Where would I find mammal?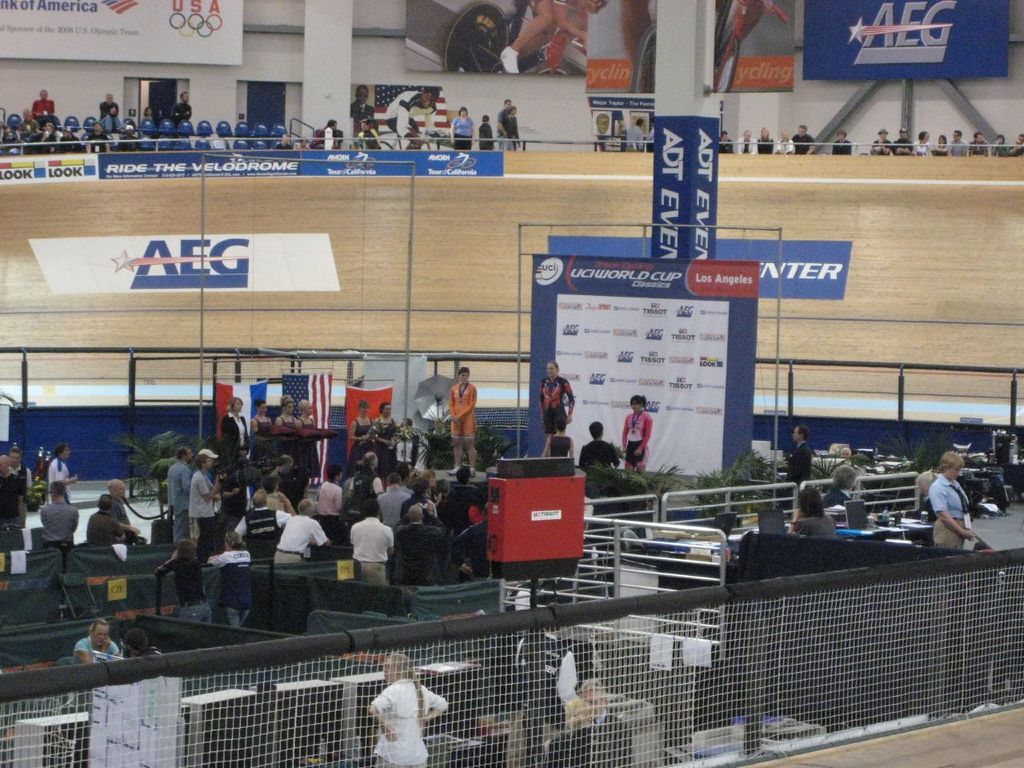
At [x1=891, y1=128, x2=915, y2=155].
